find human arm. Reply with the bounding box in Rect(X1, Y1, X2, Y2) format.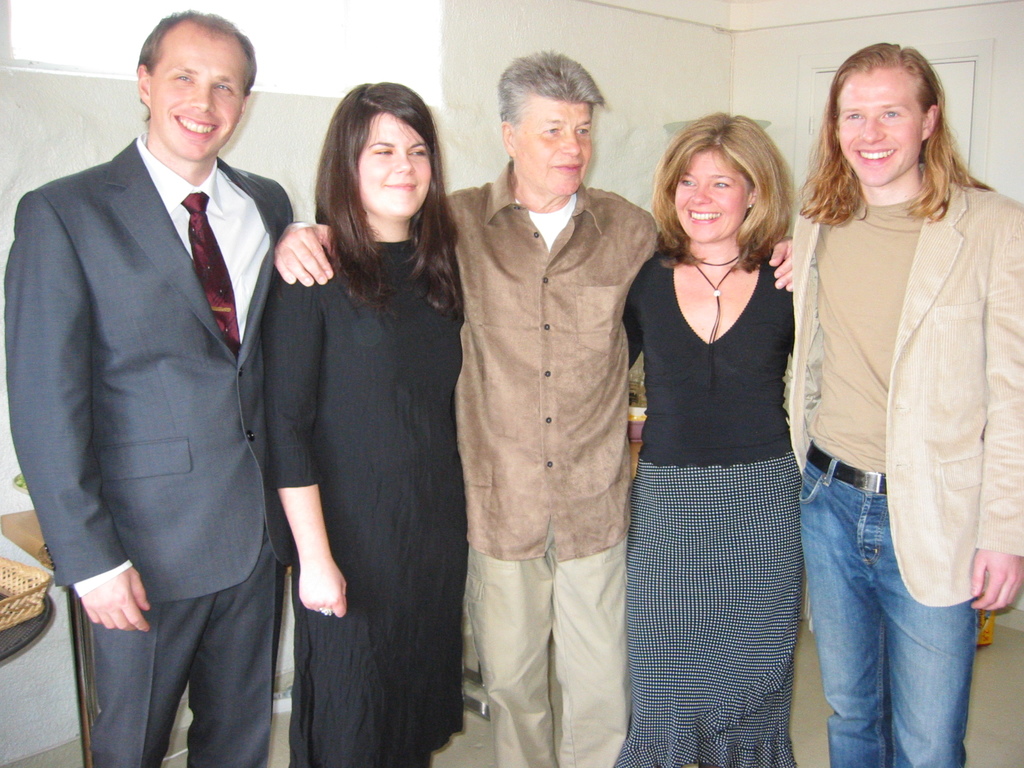
Rect(273, 219, 340, 285).
